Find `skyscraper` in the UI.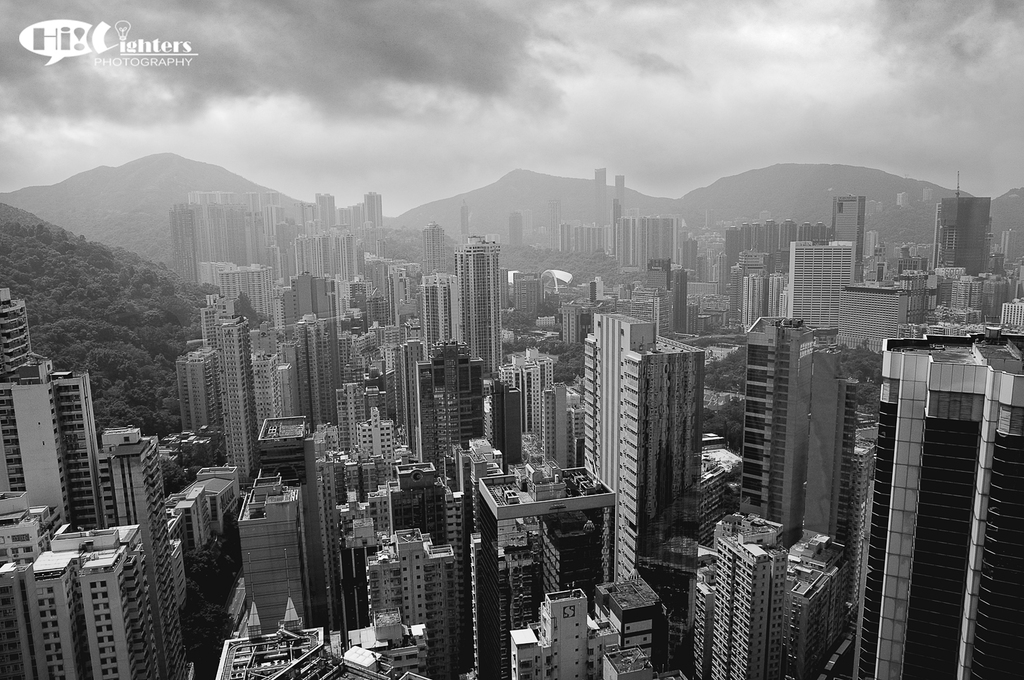
UI element at box(1, 285, 119, 563).
